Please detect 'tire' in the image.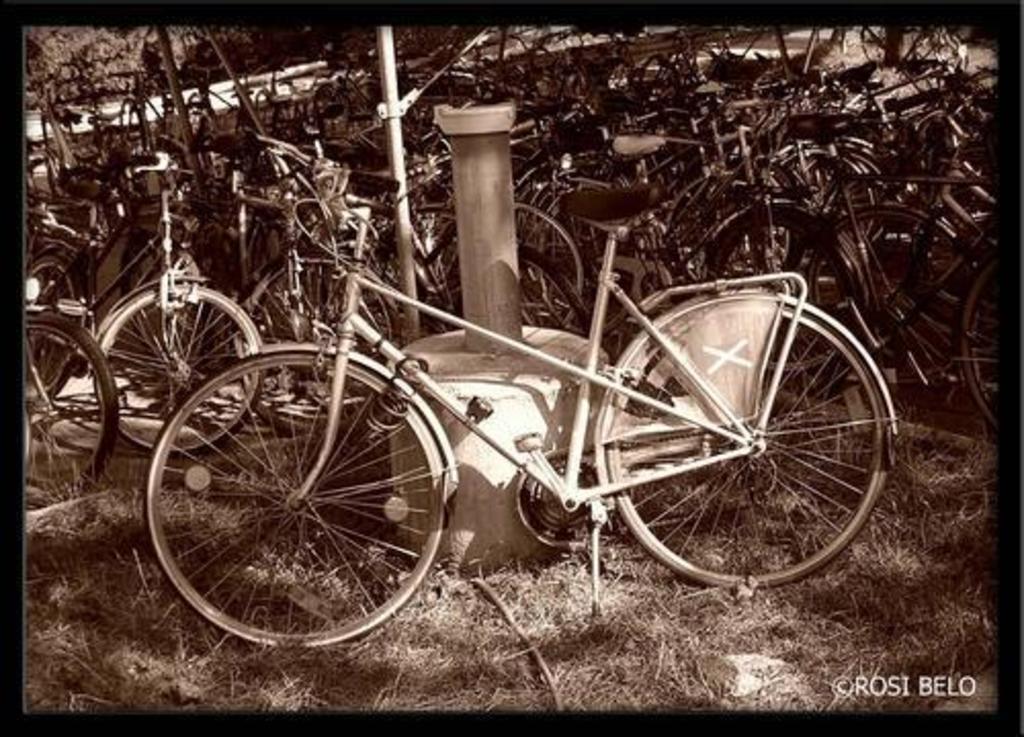
963:258:1022:430.
